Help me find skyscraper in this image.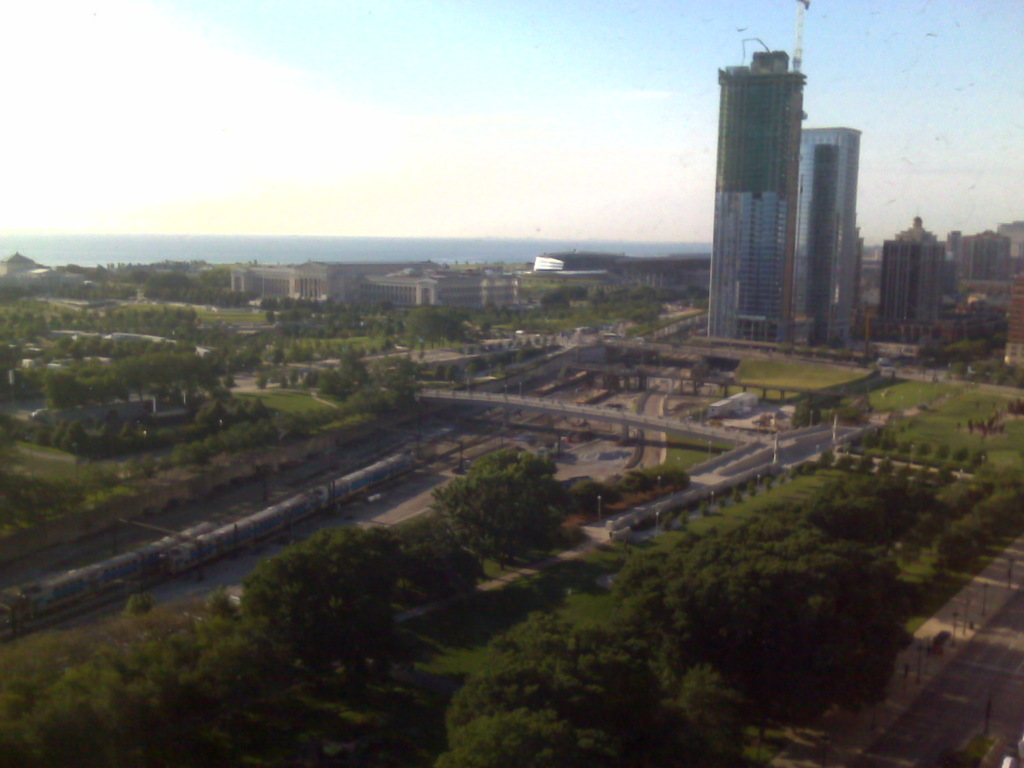
Found it: 874 216 968 344.
